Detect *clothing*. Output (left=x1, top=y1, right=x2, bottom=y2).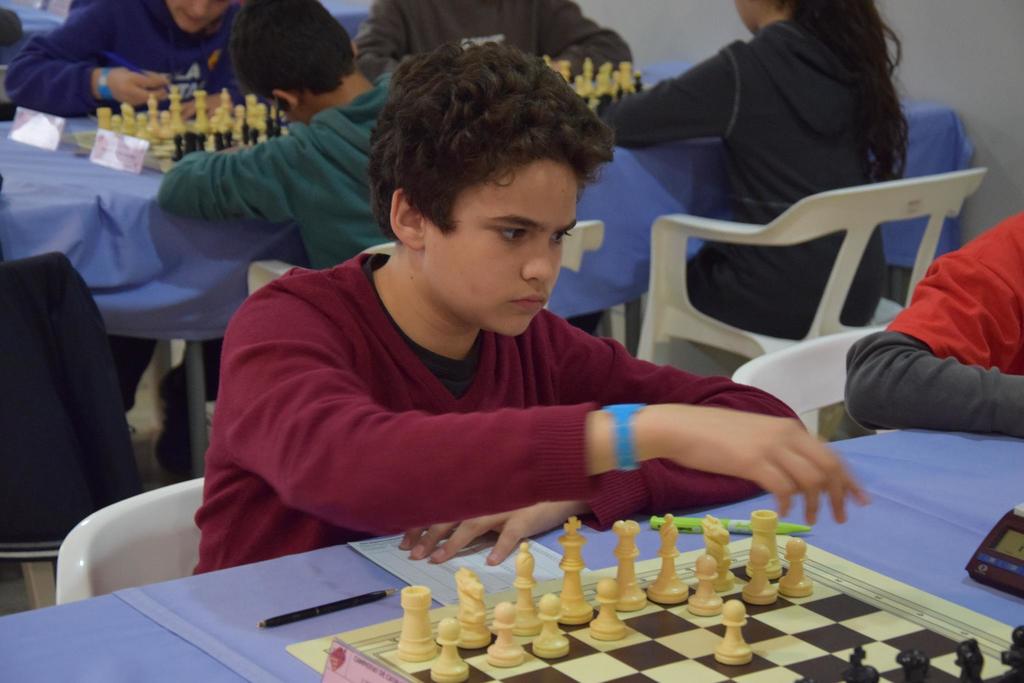
(left=0, top=0, right=248, bottom=113).
